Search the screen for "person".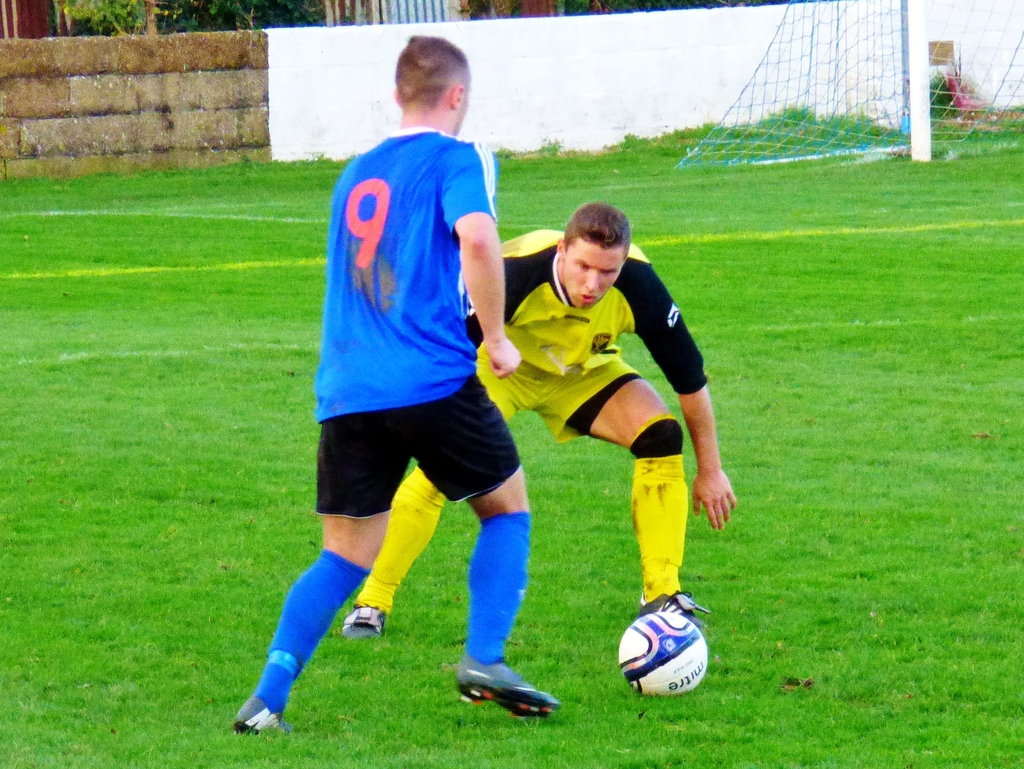
Found at 228/31/571/732.
